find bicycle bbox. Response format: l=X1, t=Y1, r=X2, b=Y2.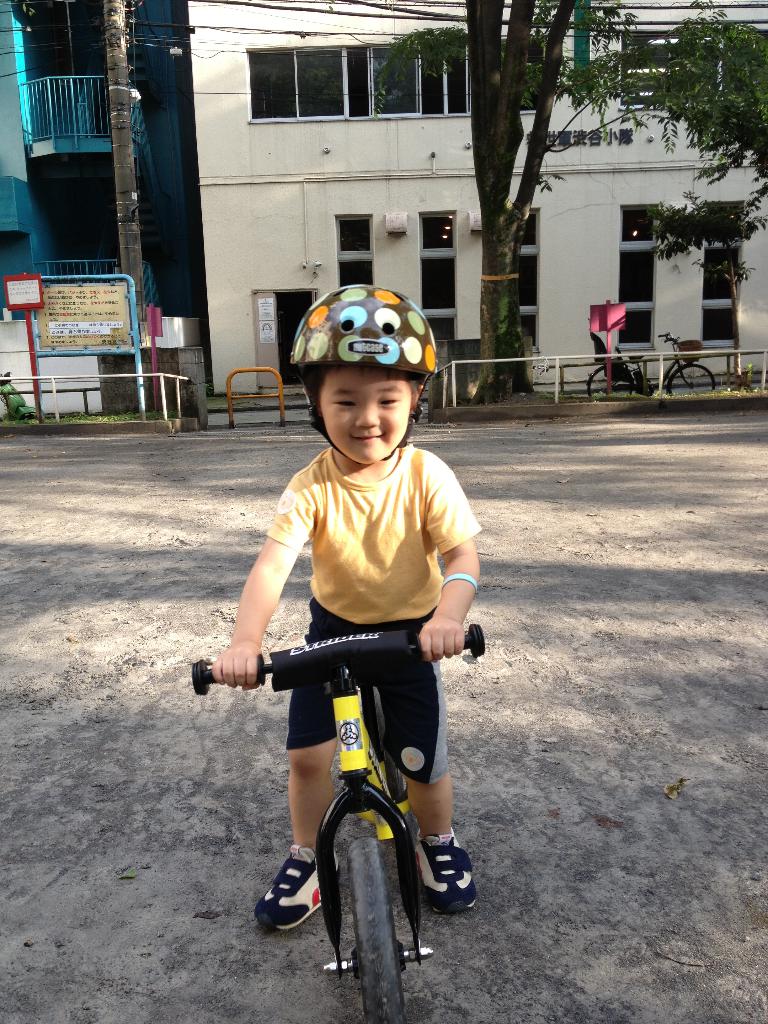
l=572, t=332, r=730, b=397.
